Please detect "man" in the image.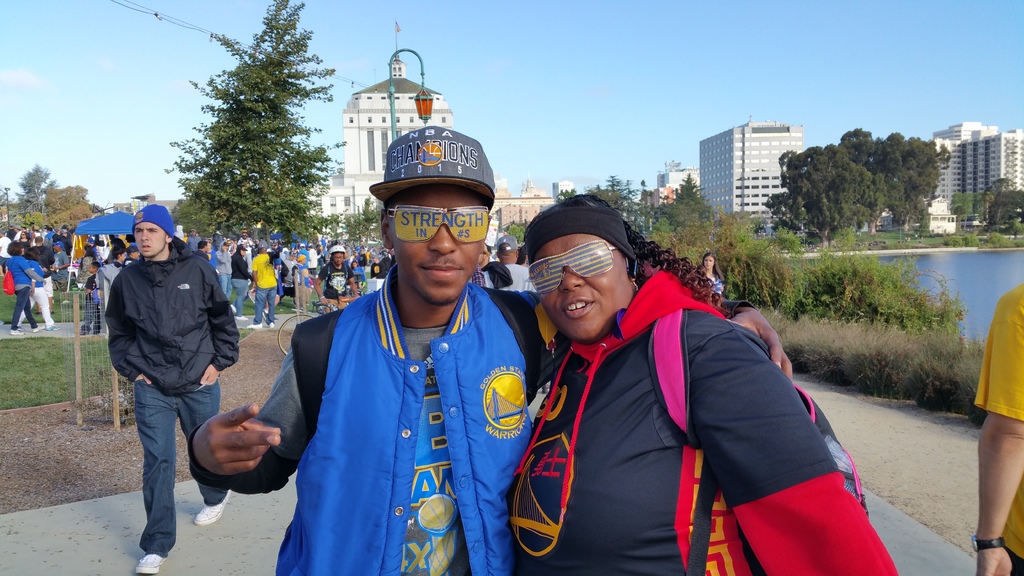
bbox=[187, 122, 791, 575].
